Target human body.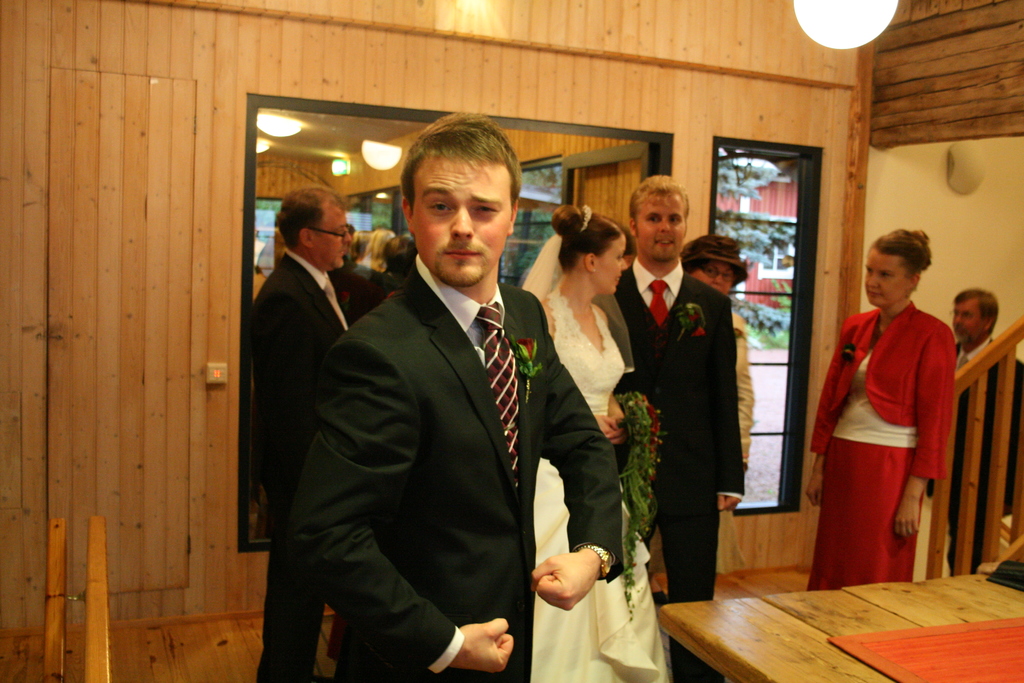
Target region: (left=920, top=338, right=1023, bottom=575).
